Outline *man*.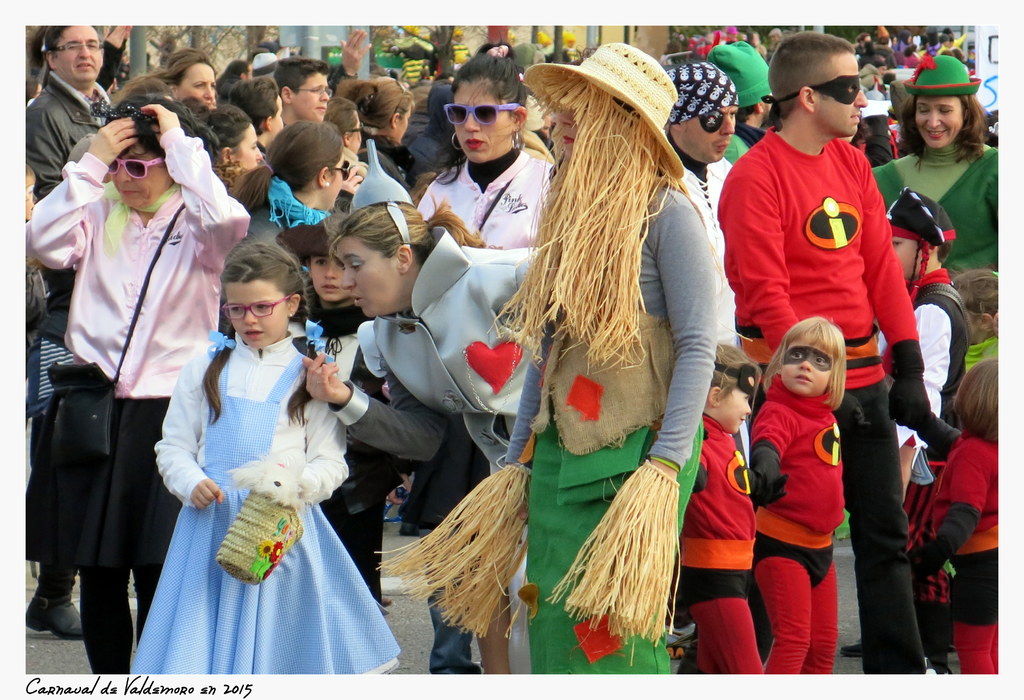
Outline: <bbox>663, 58, 737, 341</bbox>.
